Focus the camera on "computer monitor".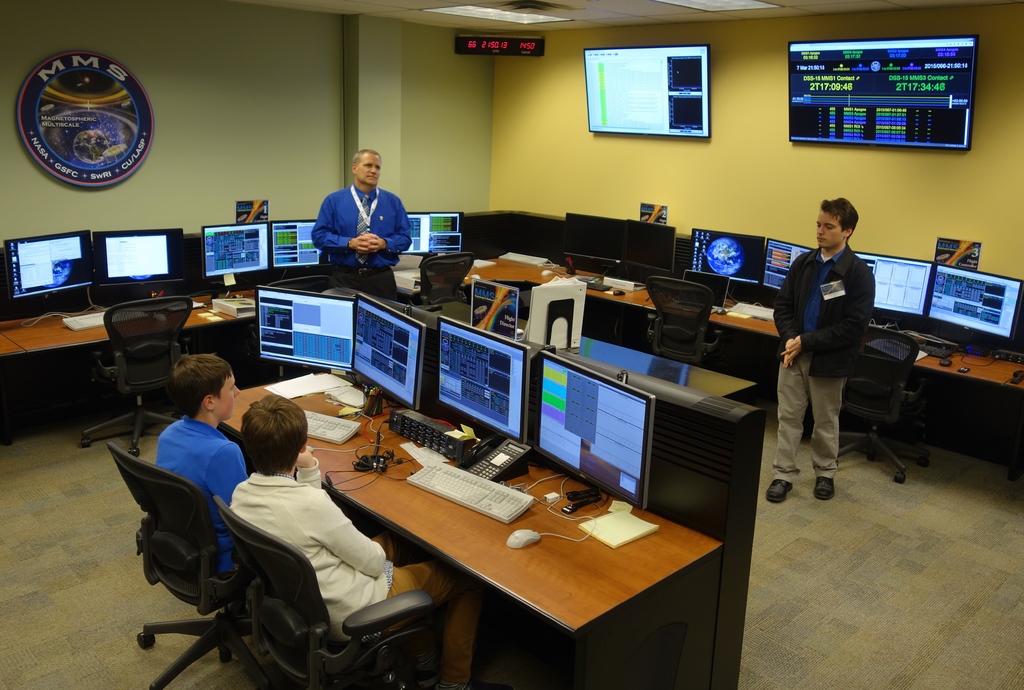
Focus region: bbox=[436, 315, 547, 439].
